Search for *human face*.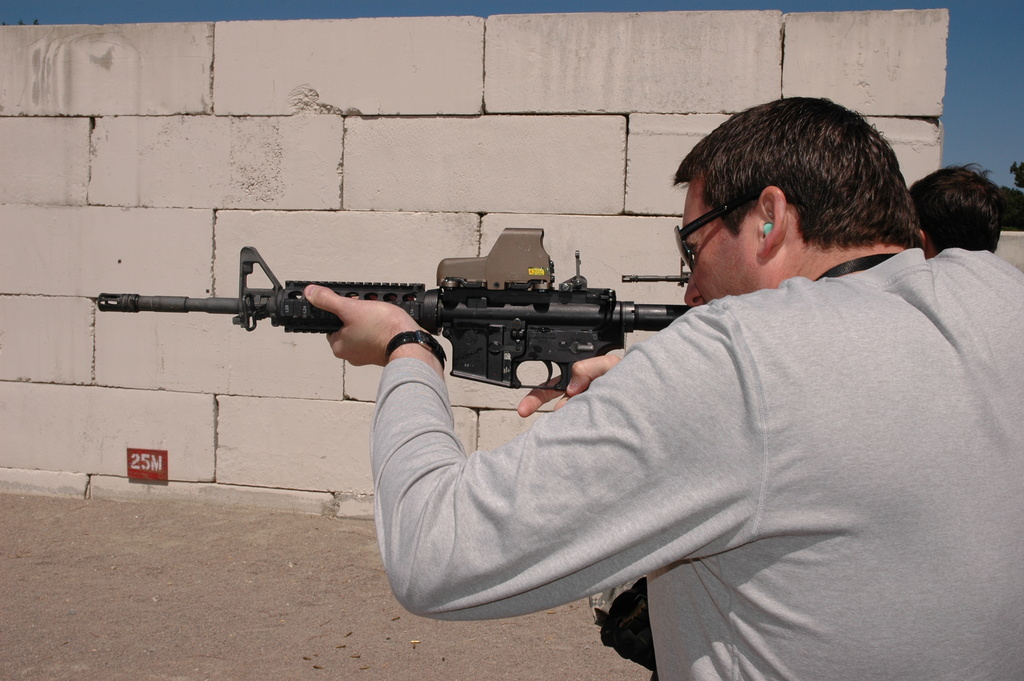
Found at bbox(684, 177, 760, 299).
